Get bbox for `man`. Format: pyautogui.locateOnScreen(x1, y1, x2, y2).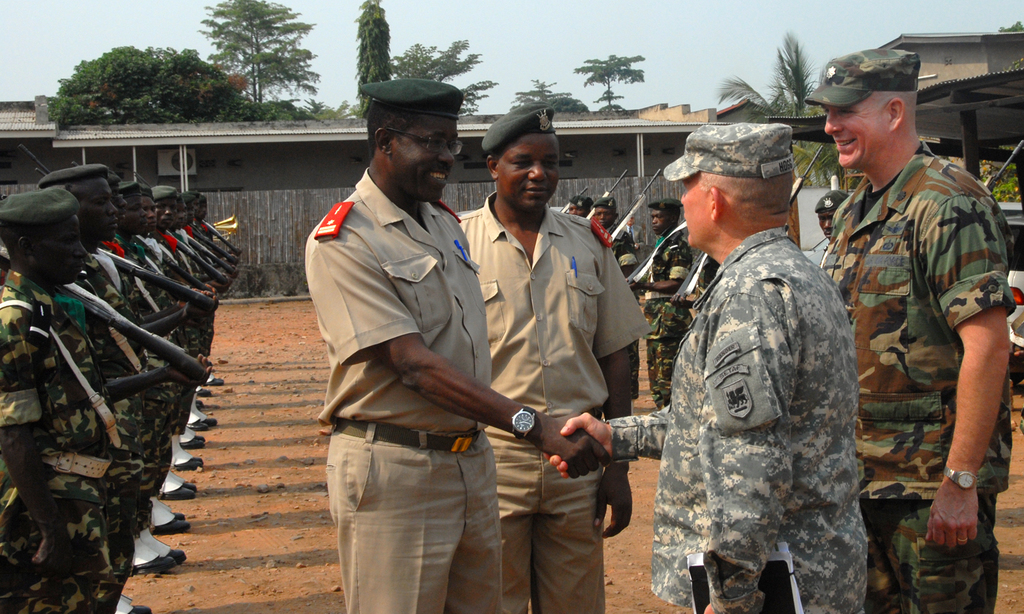
pyautogui.locateOnScreen(548, 116, 868, 613).
